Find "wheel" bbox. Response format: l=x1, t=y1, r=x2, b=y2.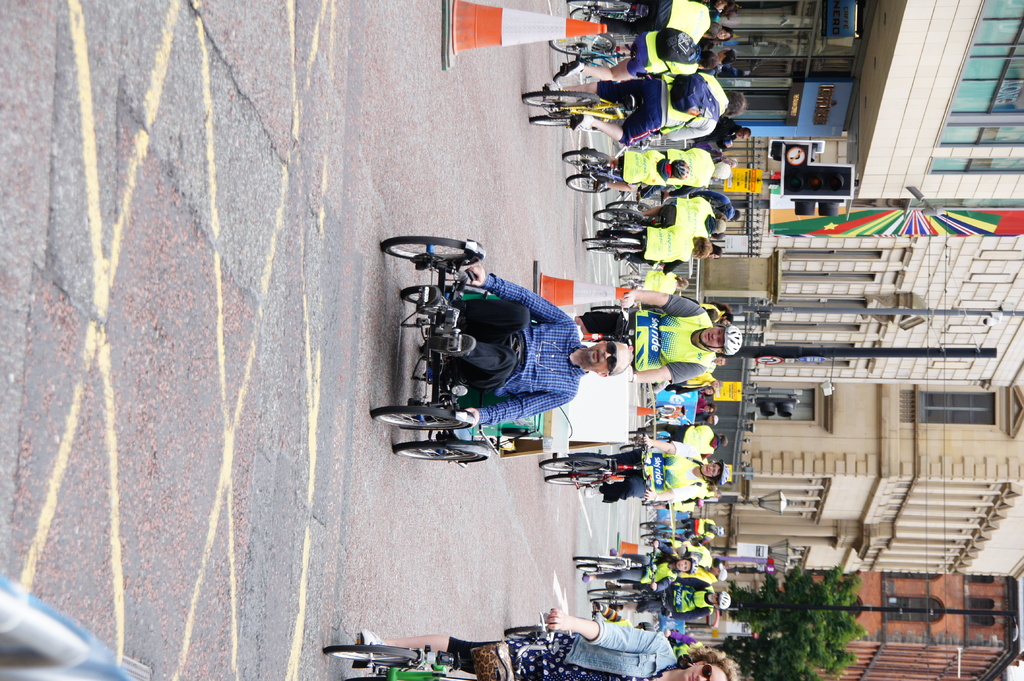
l=572, t=0, r=626, b=11.
